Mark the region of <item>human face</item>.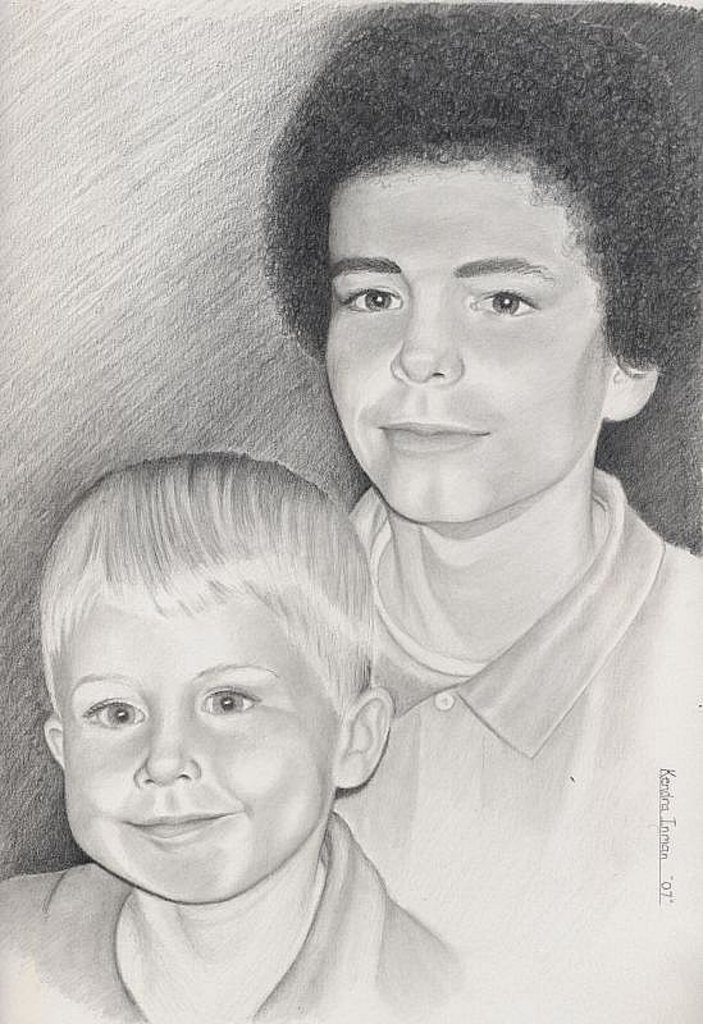
Region: x1=327, y1=166, x2=612, y2=522.
